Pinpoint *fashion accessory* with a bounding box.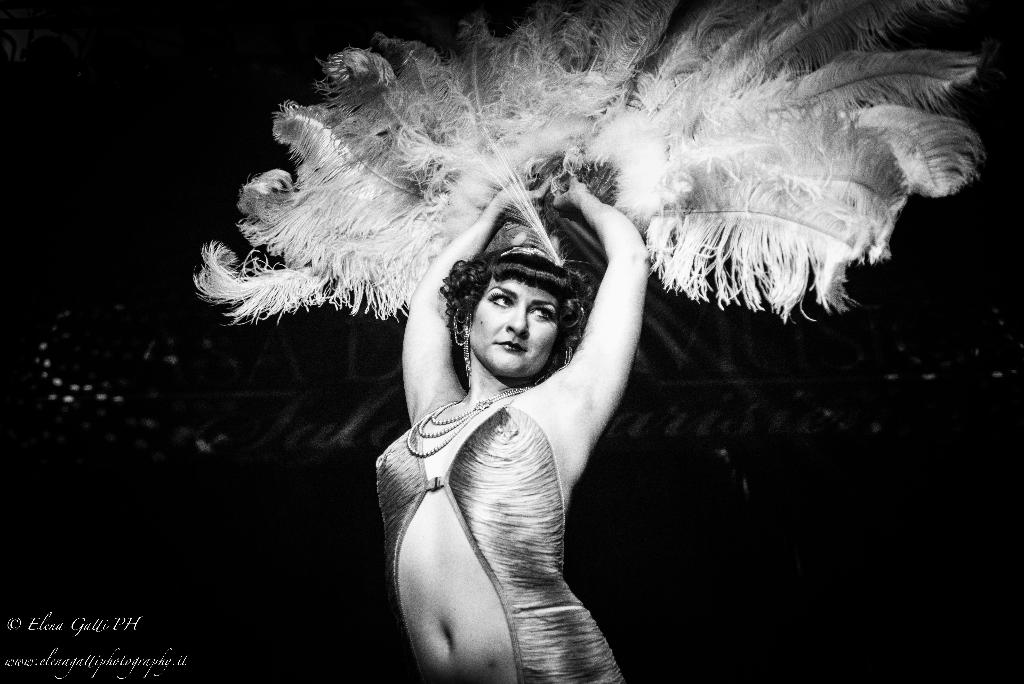
Rect(191, 0, 1002, 327).
